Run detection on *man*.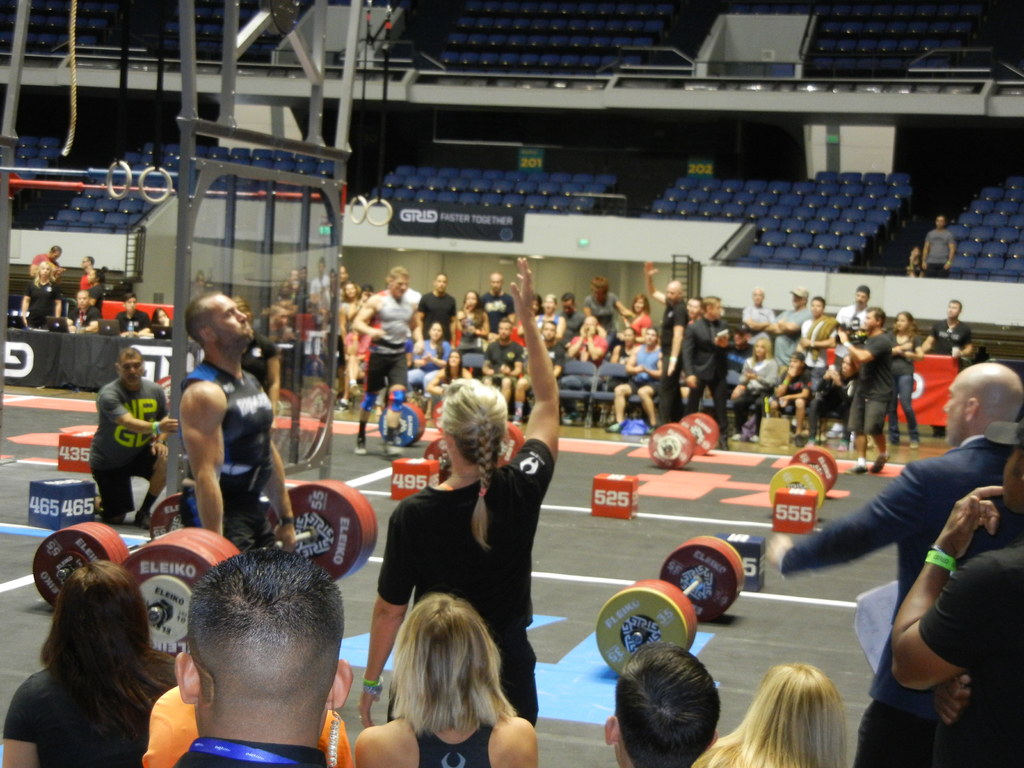
Result: [left=481, top=319, right=523, bottom=413].
